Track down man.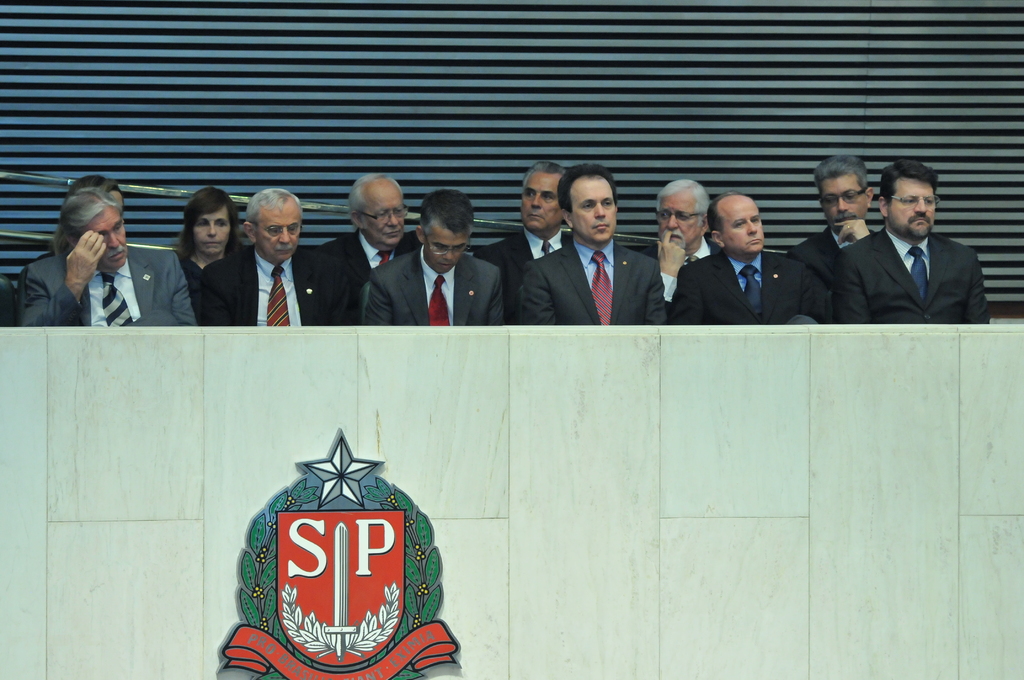
Tracked to [x1=360, y1=191, x2=504, y2=325].
